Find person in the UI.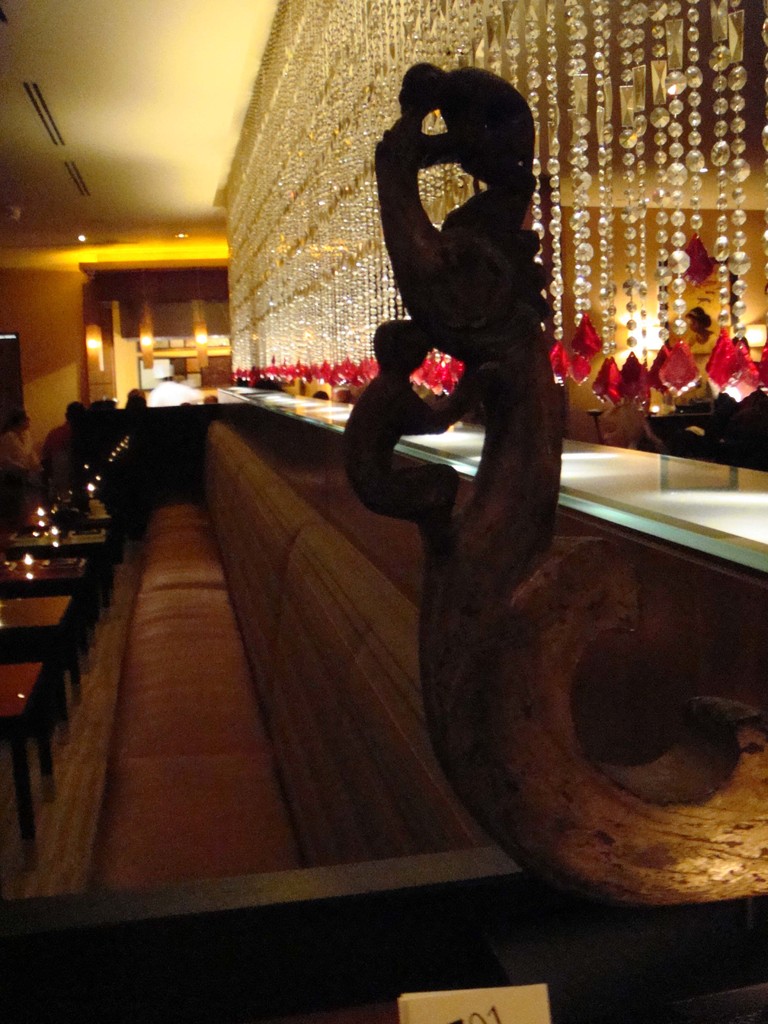
UI element at x1=0, y1=409, x2=45, y2=477.
